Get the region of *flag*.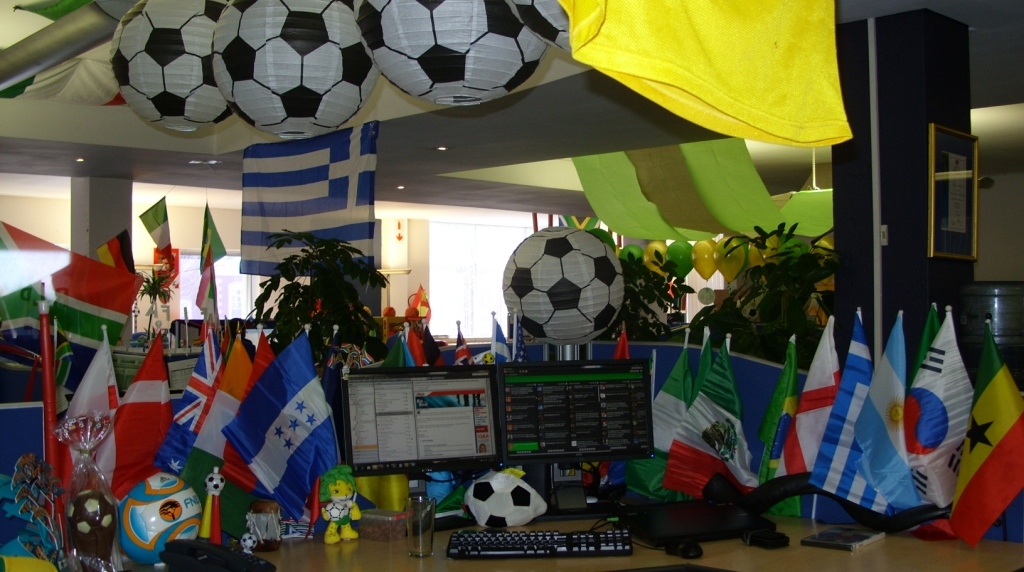
BBox(453, 325, 476, 374).
